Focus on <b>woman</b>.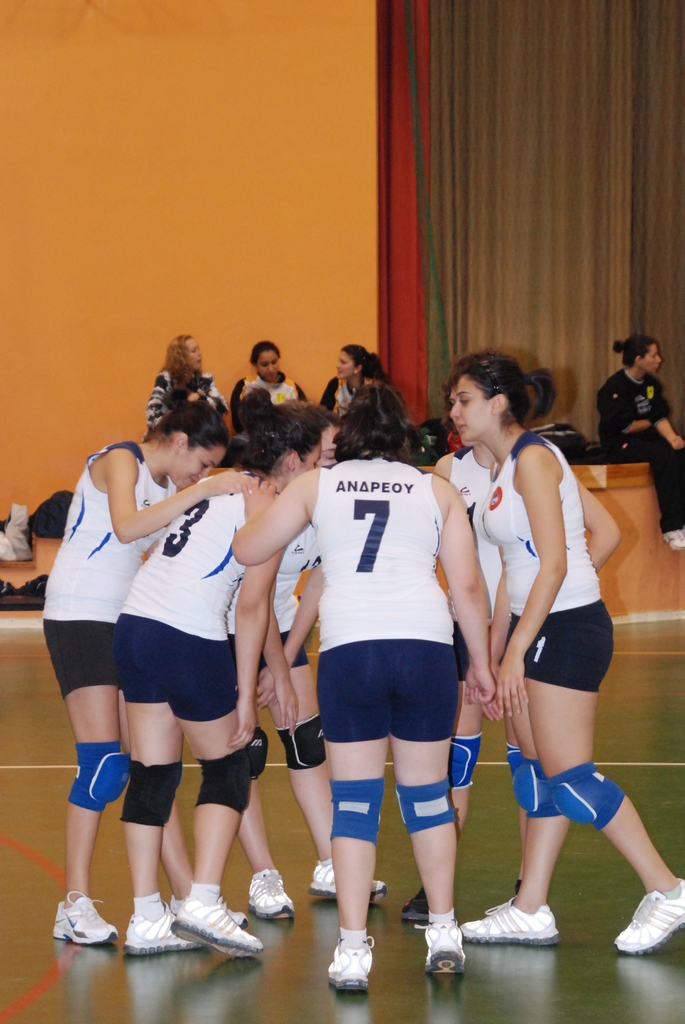
Focused at (left=40, top=378, right=251, bottom=952).
